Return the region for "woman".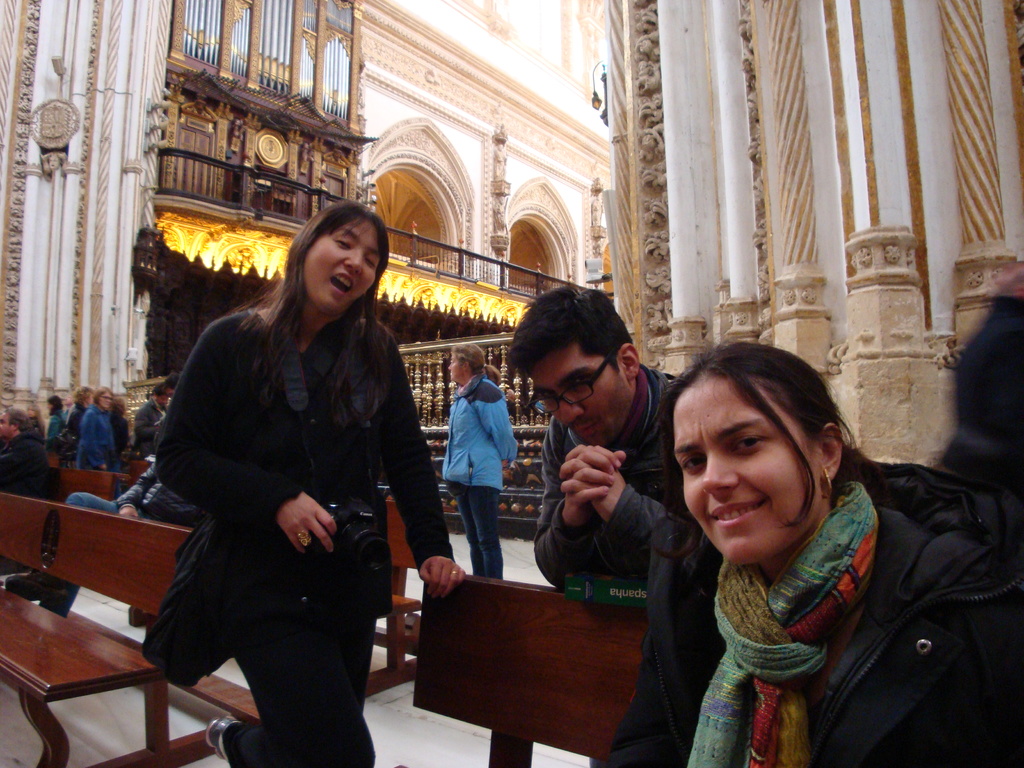
x1=149, y1=200, x2=488, y2=767.
